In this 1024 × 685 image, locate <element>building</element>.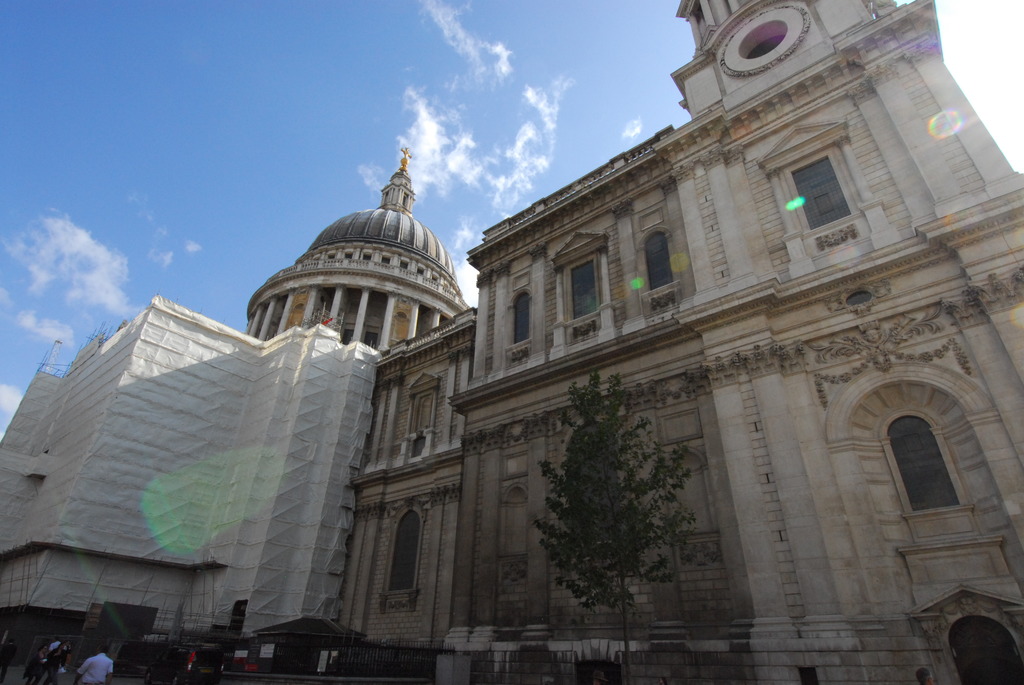
Bounding box: [0, 0, 1023, 684].
